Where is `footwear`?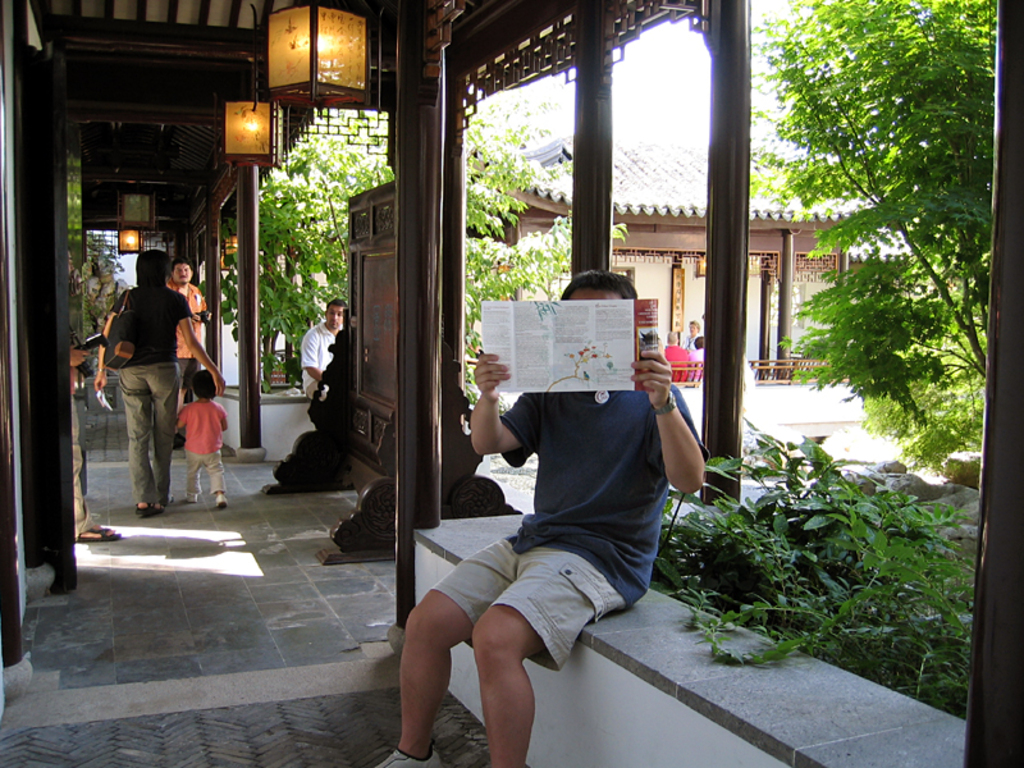
Rect(187, 495, 200, 503).
